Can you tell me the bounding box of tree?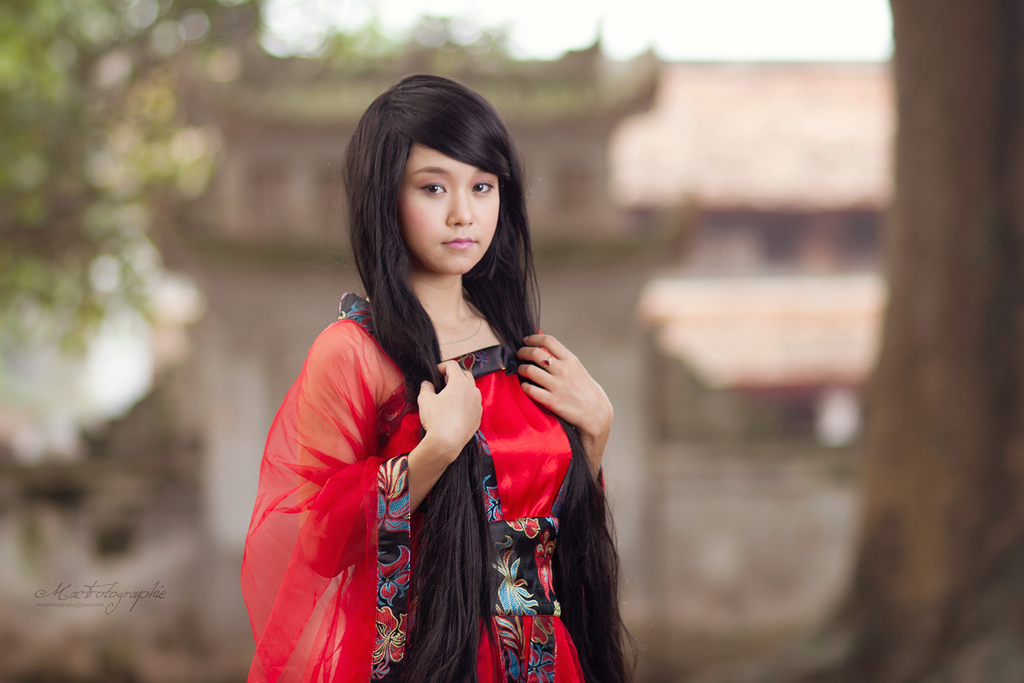
l=819, t=0, r=1023, b=682.
